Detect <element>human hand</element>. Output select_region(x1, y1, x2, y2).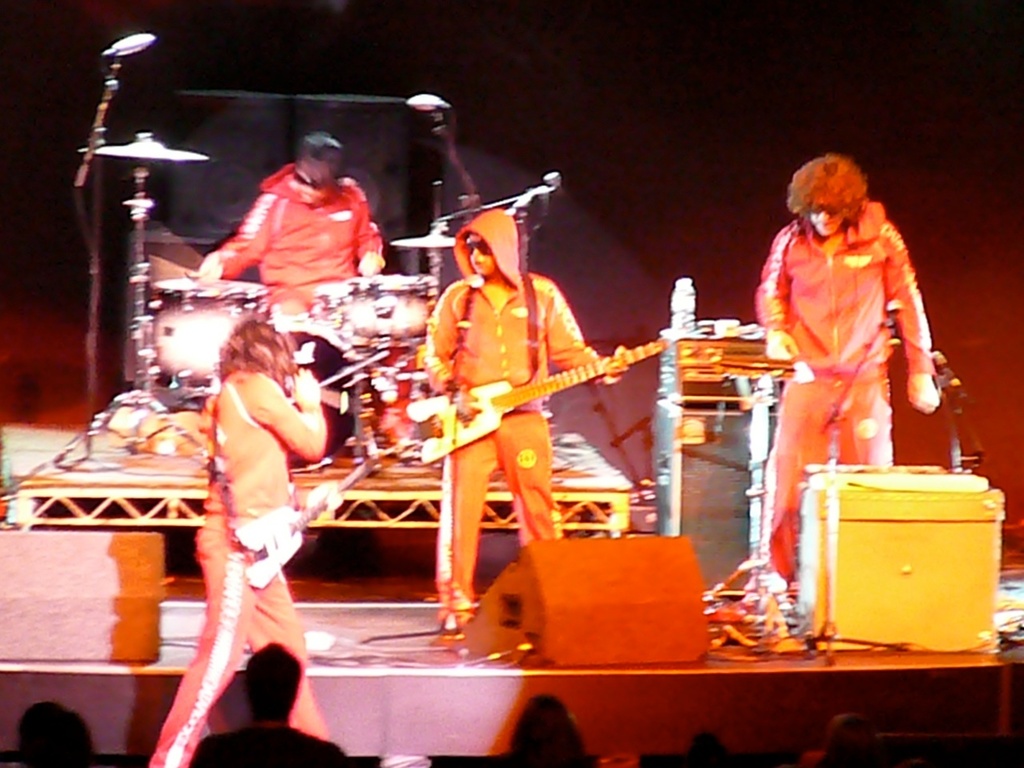
select_region(766, 330, 802, 360).
